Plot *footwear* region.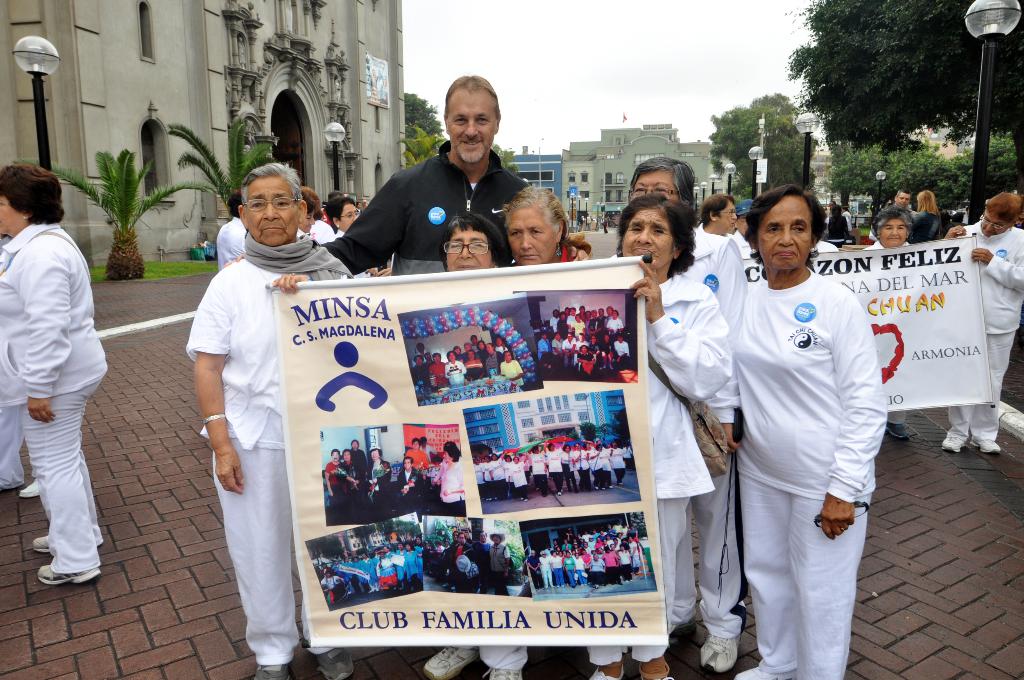
Plotted at BBox(36, 563, 102, 585).
